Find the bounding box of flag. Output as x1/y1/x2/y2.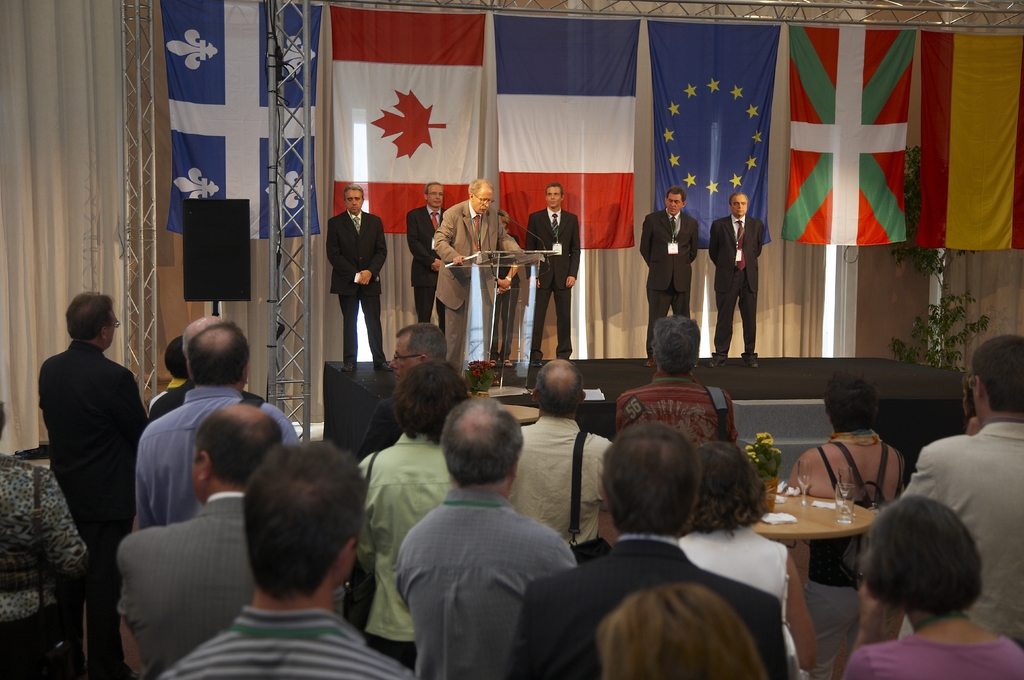
653/19/919/247.
